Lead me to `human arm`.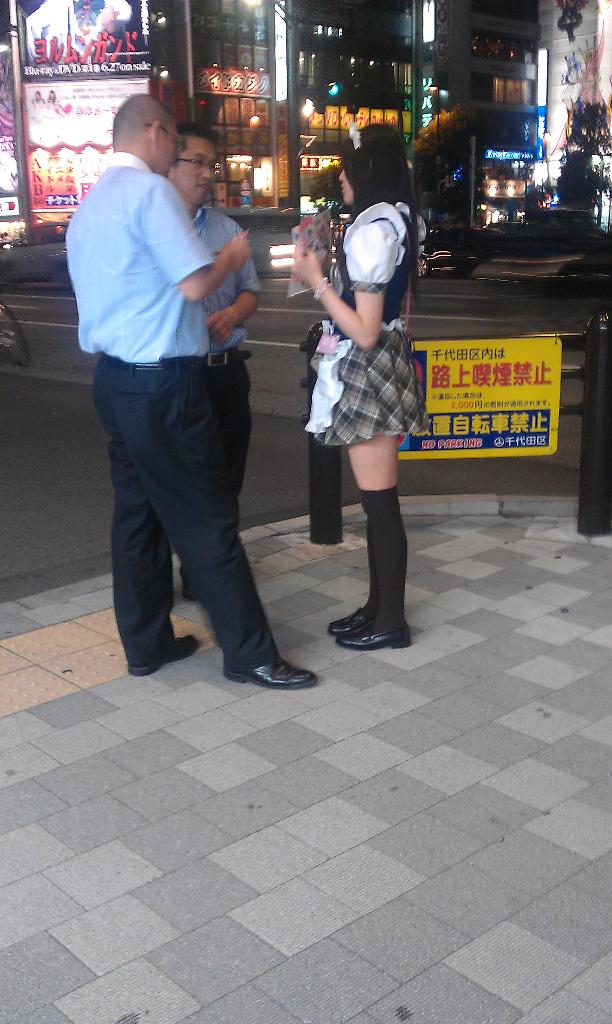
Lead to [left=139, top=175, right=253, bottom=303].
